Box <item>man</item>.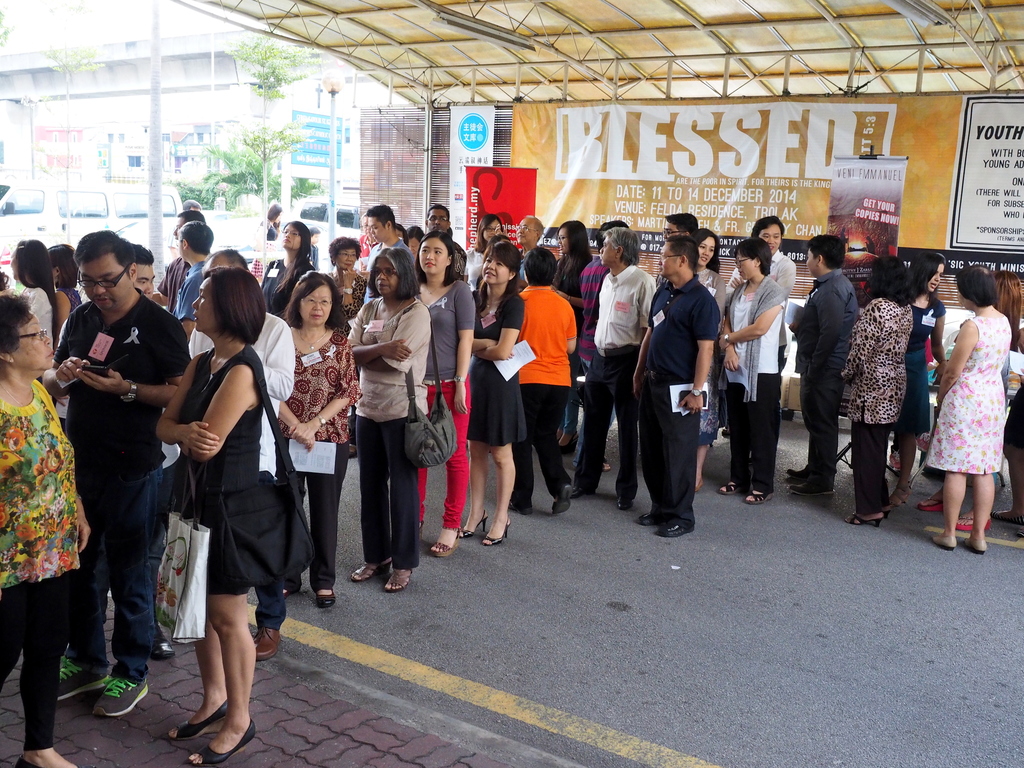
Rect(127, 240, 159, 301).
